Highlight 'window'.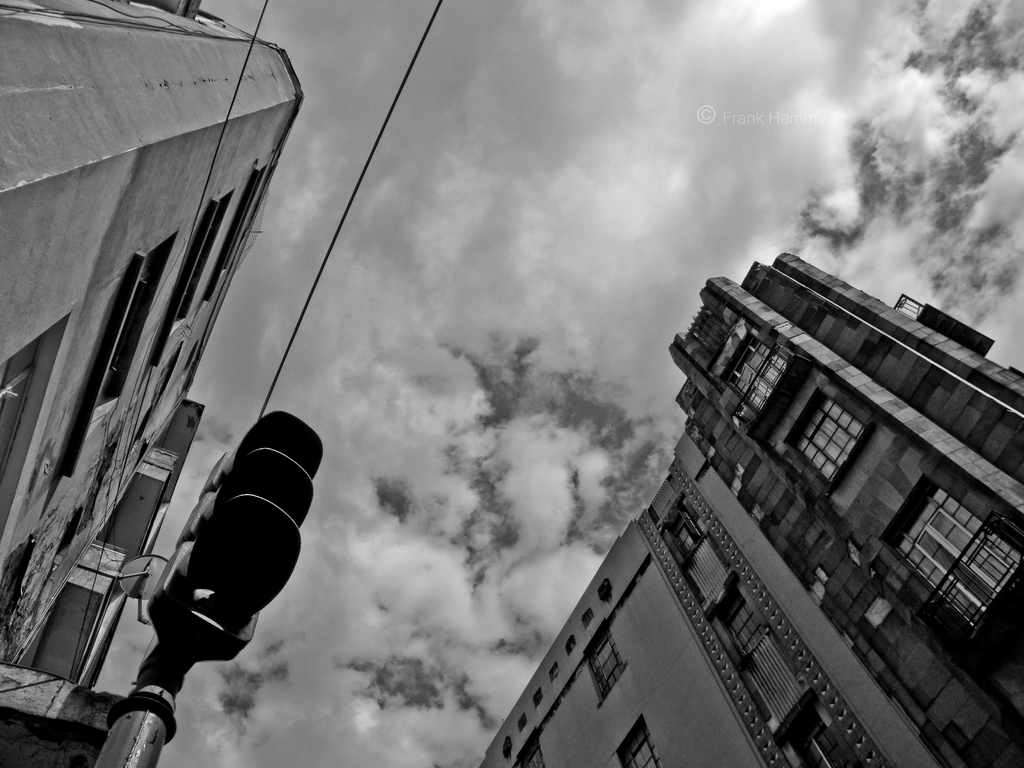
Highlighted region: Rect(76, 229, 182, 498).
